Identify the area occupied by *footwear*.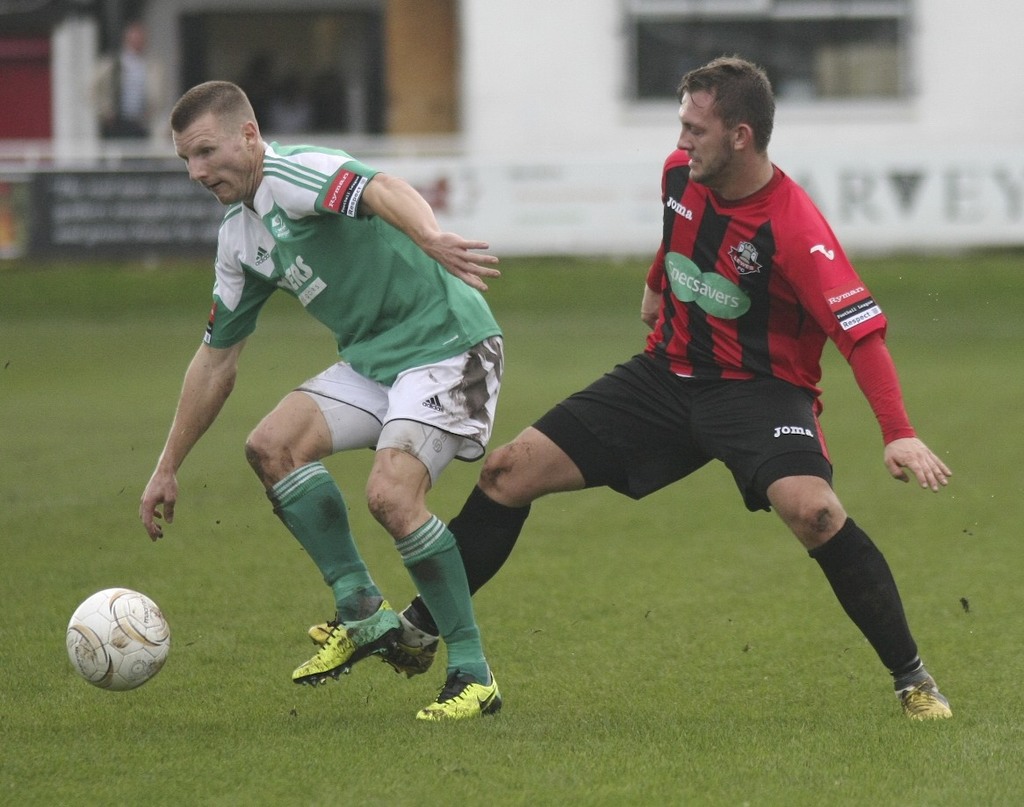
Area: x1=310, y1=602, x2=446, y2=684.
